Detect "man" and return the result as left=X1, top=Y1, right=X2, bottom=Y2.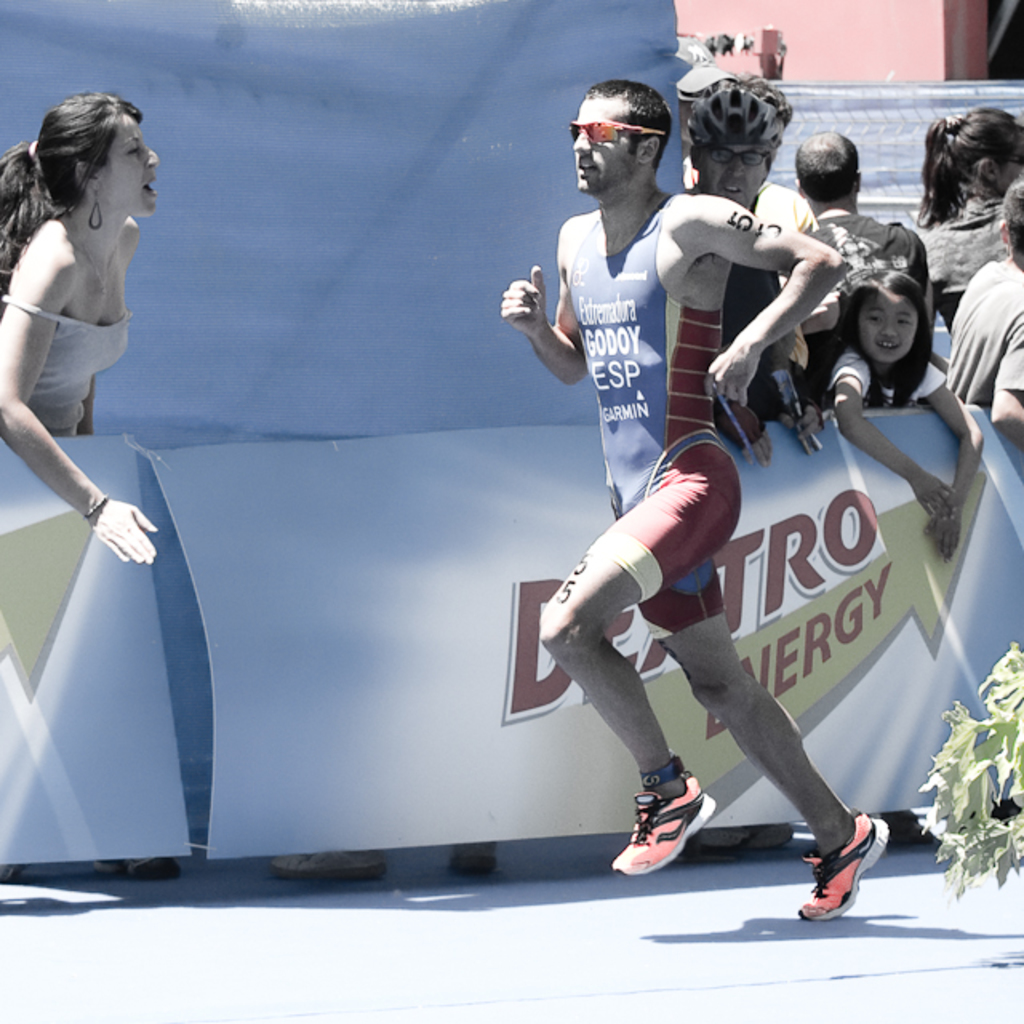
left=506, top=83, right=869, bottom=874.
